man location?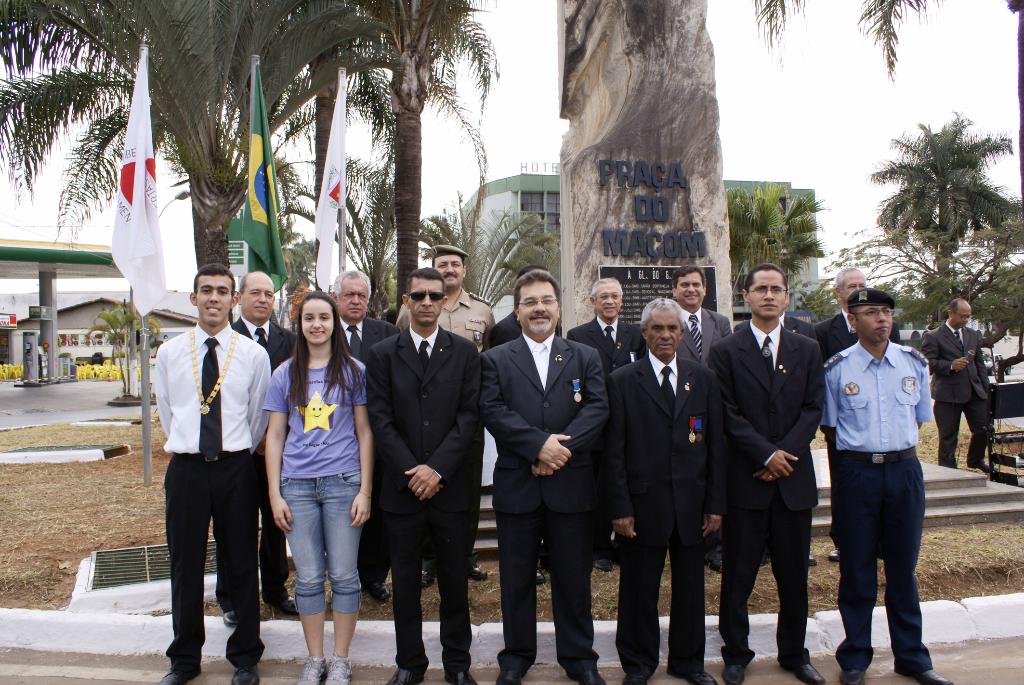
{"x1": 362, "y1": 268, "x2": 484, "y2": 684}
